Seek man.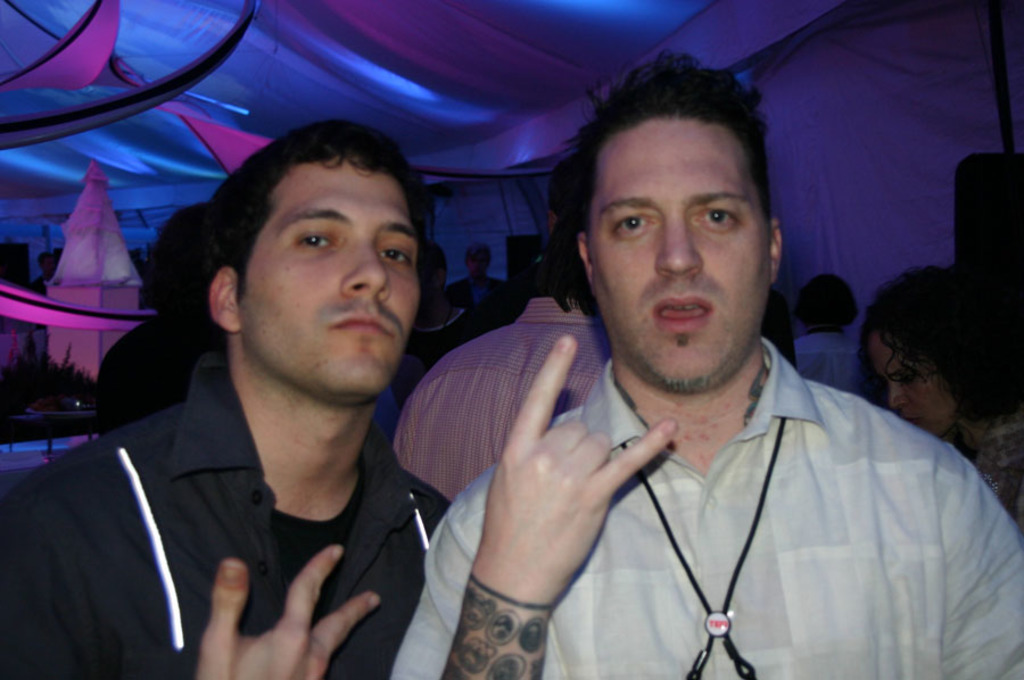
418:52:1022:678.
